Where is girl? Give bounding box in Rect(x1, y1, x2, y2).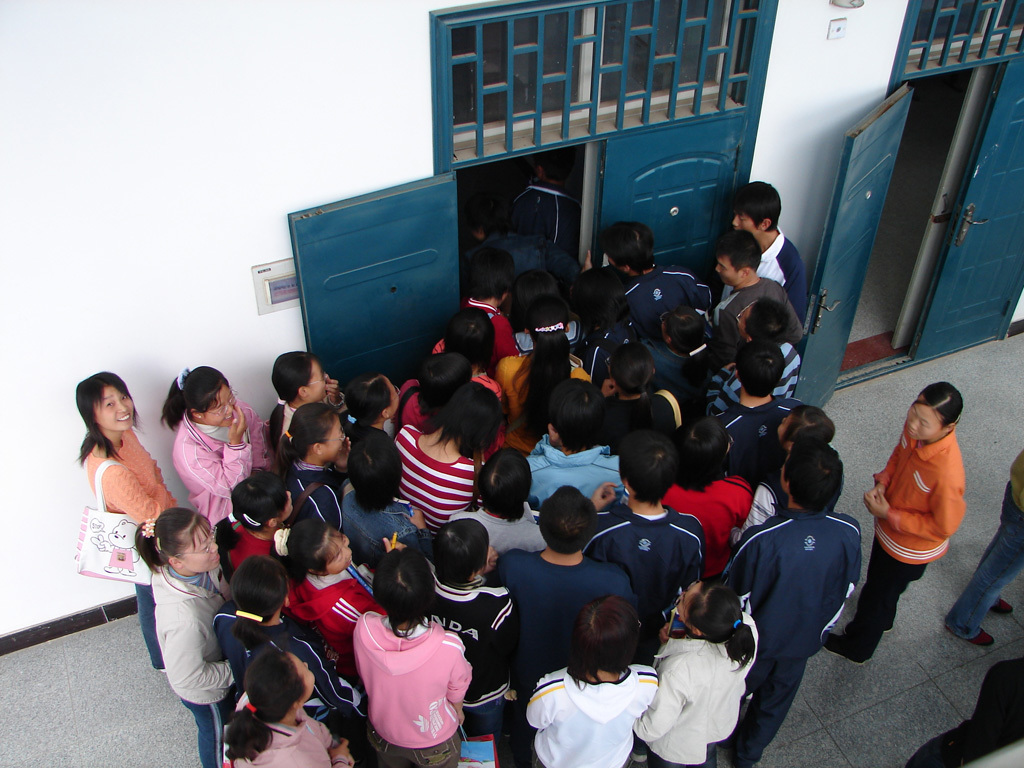
Rect(824, 381, 969, 668).
